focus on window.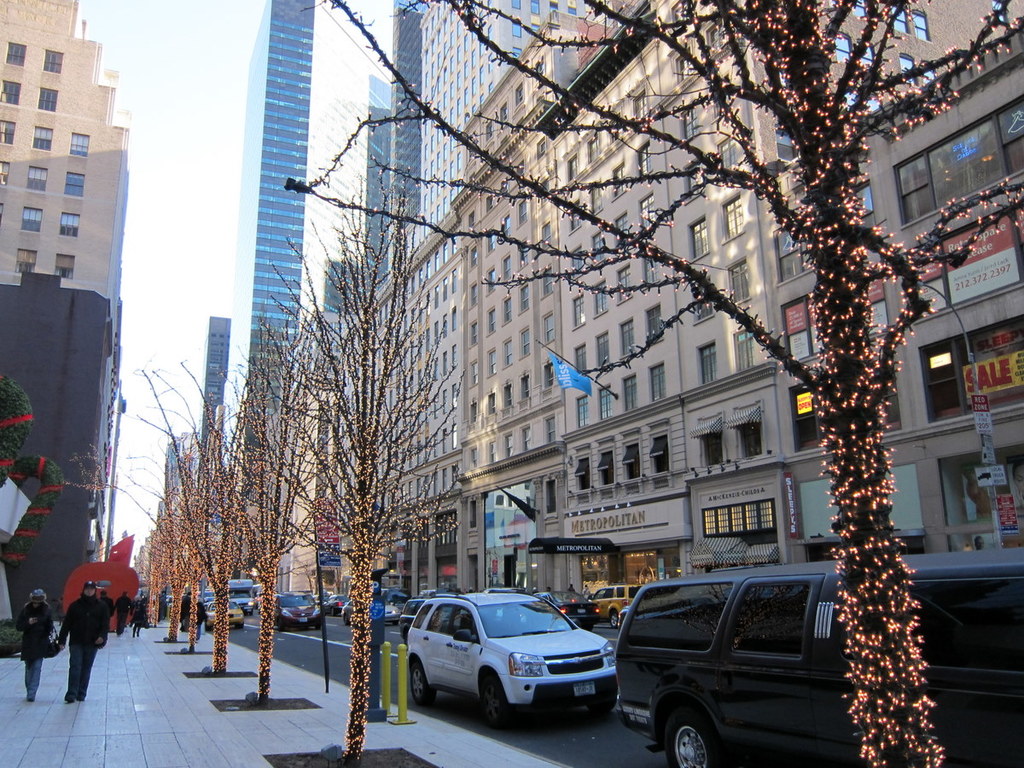
Focused at l=625, t=443, r=638, b=480.
